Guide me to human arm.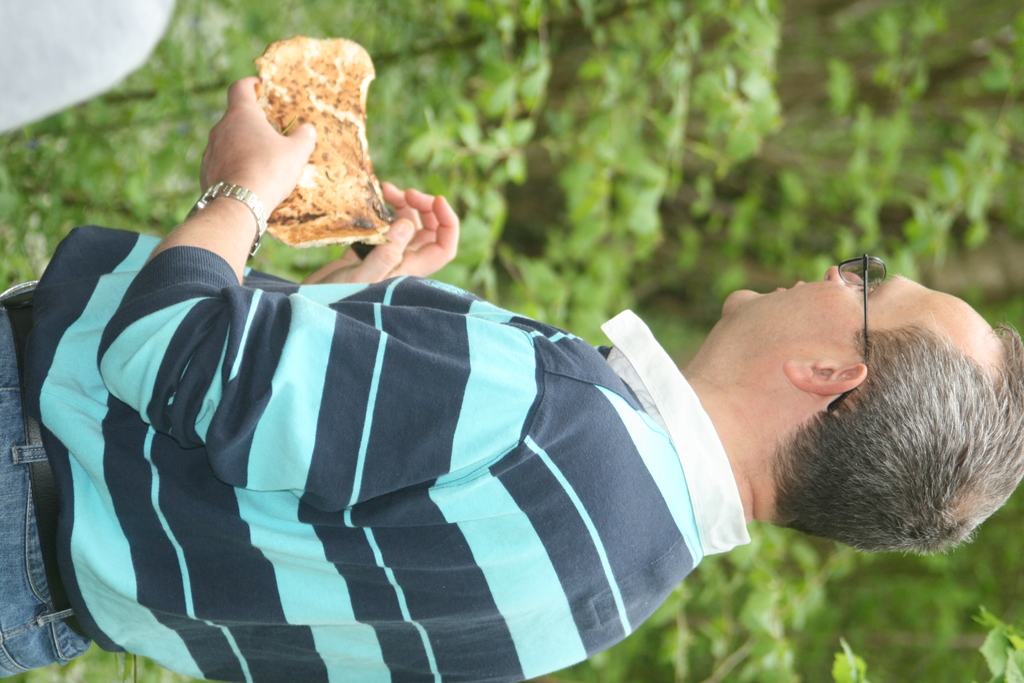
Guidance: select_region(335, 151, 463, 297).
